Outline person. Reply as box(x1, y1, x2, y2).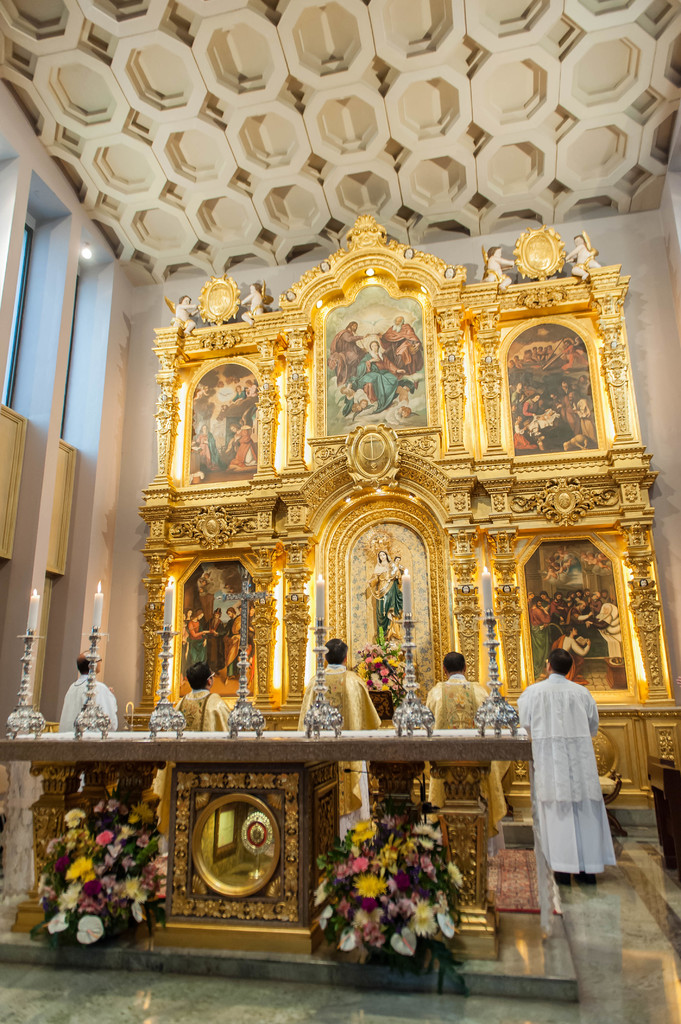
box(520, 631, 620, 919).
